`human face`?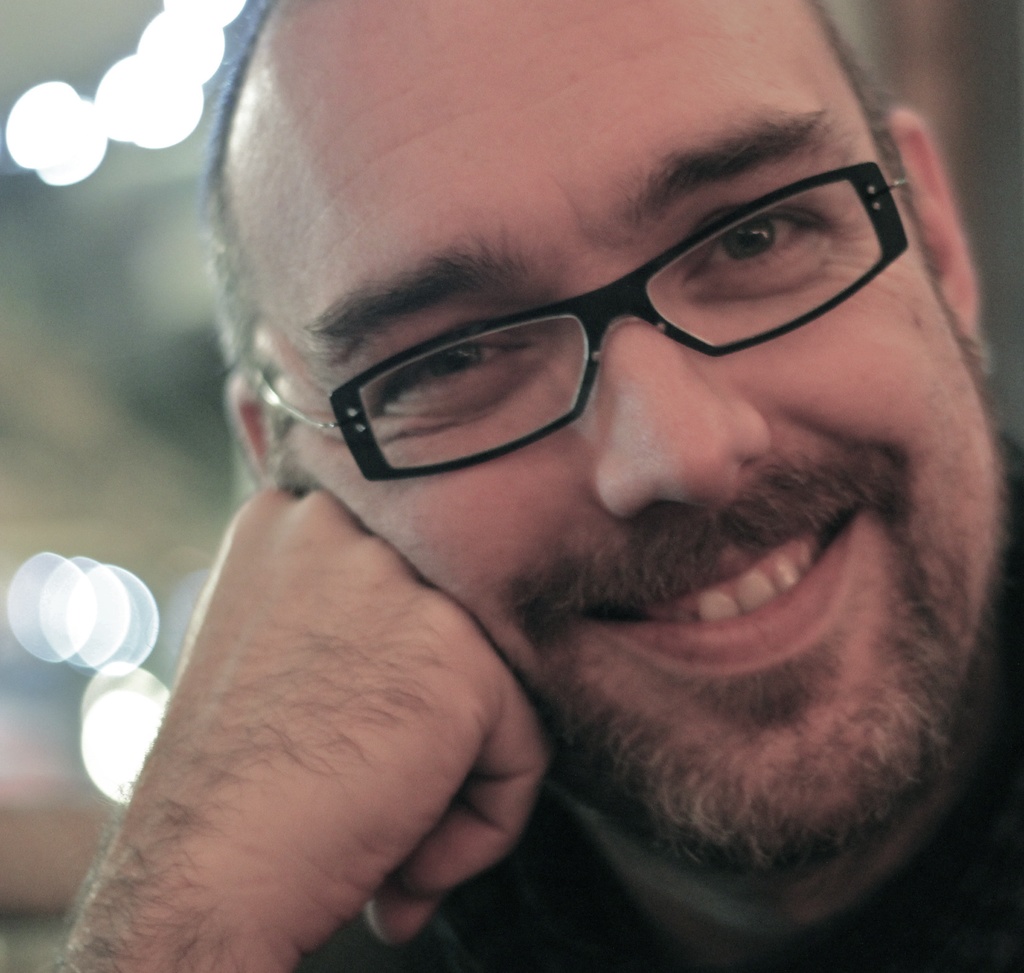
{"left": 231, "top": 1, "right": 989, "bottom": 858}
